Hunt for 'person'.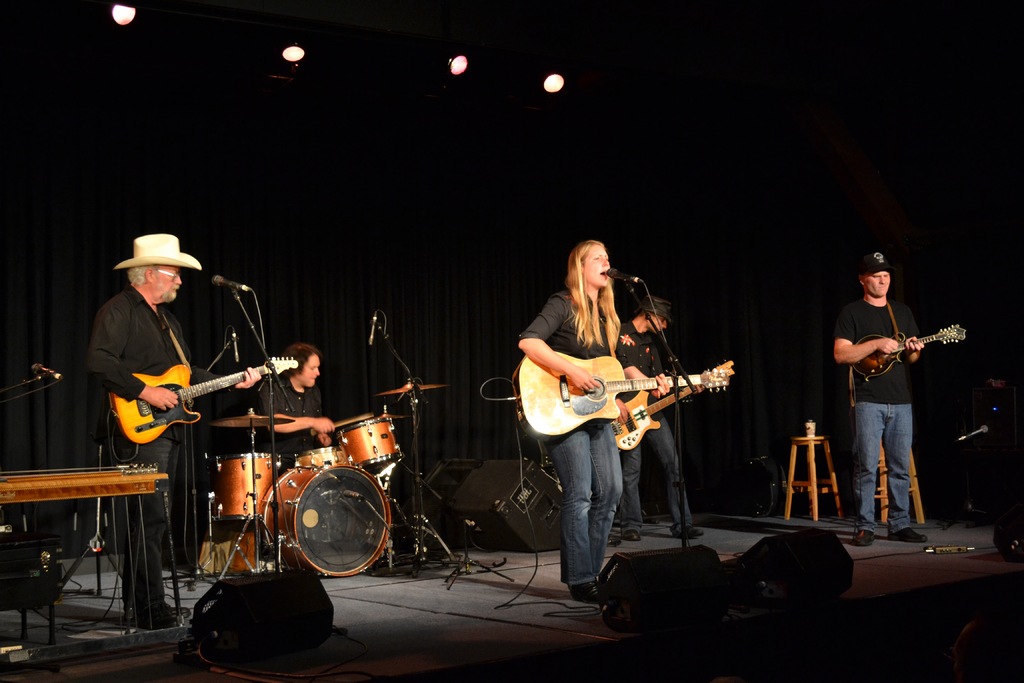
Hunted down at (left=80, top=226, right=259, bottom=632).
